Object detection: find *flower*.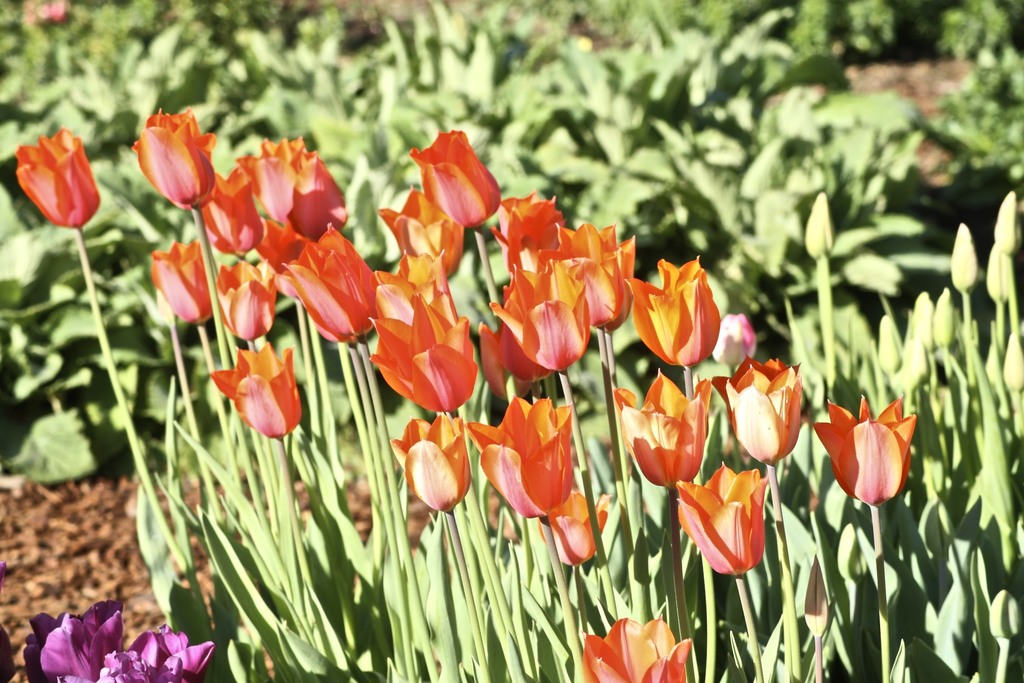
region(201, 161, 264, 258).
